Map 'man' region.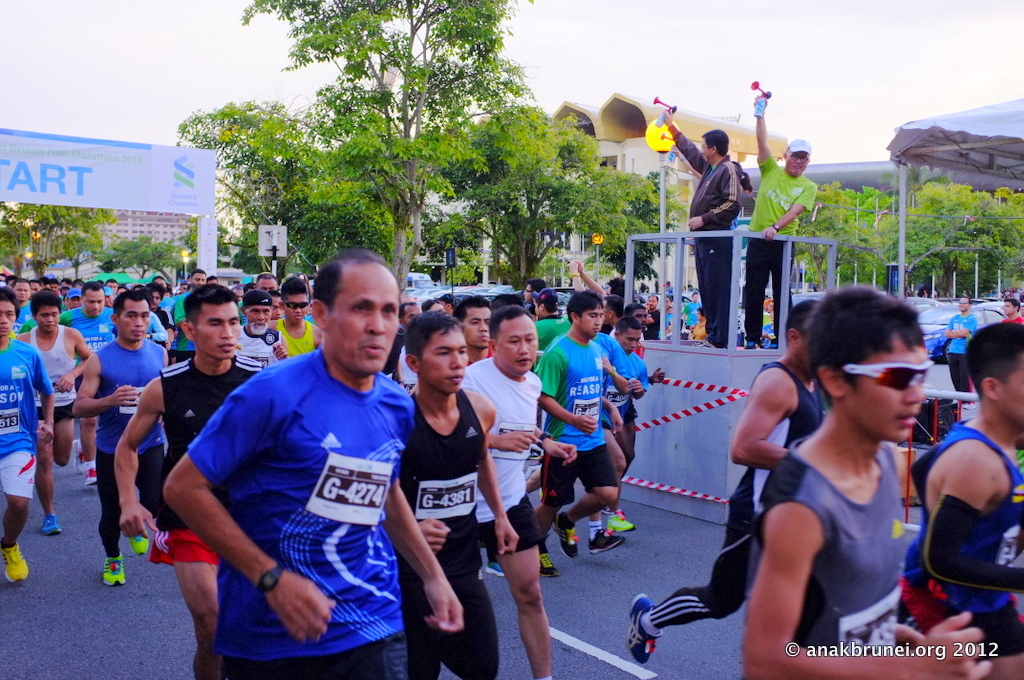
Mapped to <box>624,297,835,669</box>.
